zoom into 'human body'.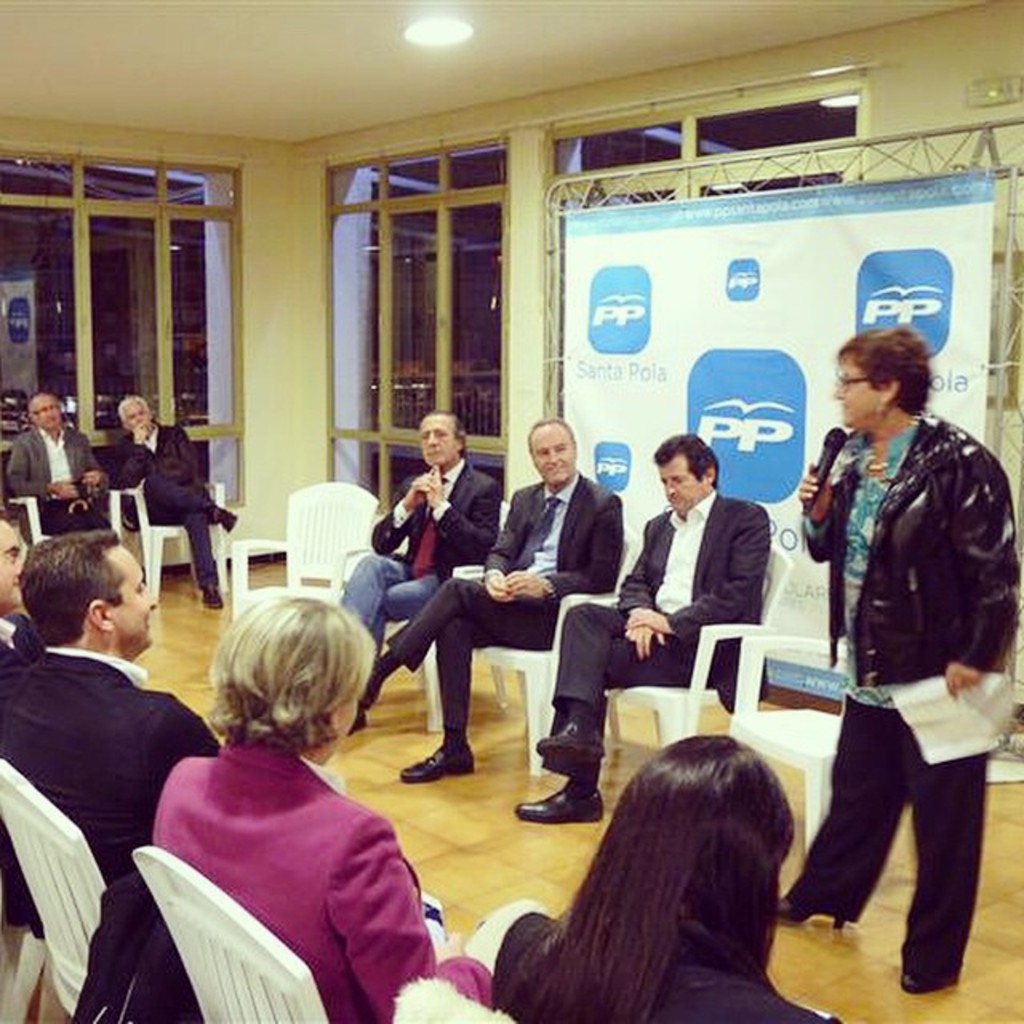
Zoom target: <box>8,389,102,539</box>.
